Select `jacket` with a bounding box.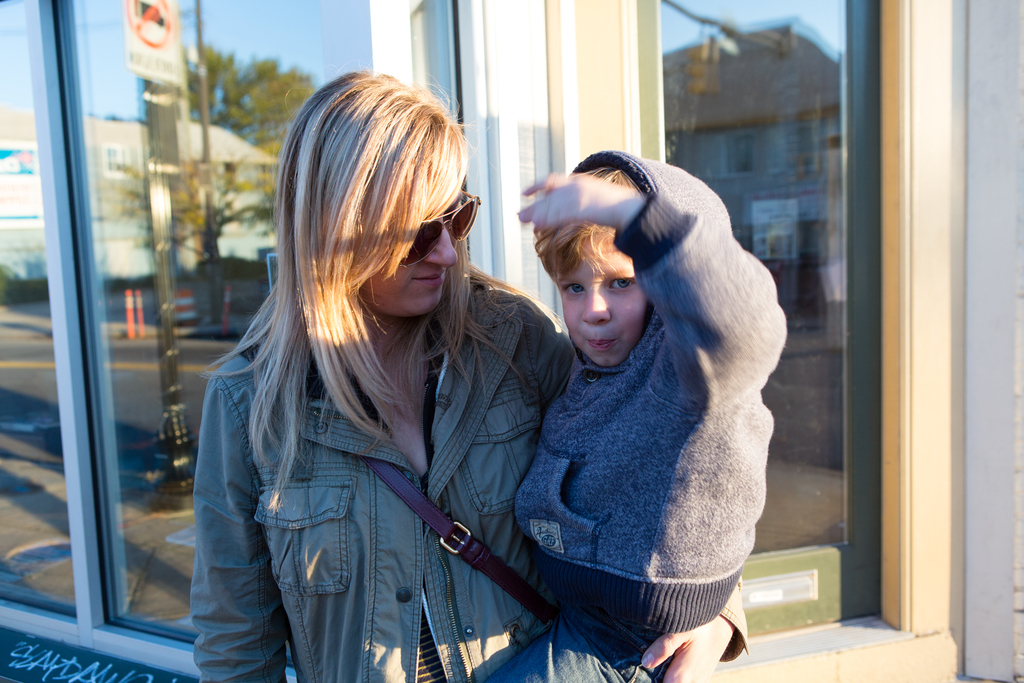
[left=468, top=145, right=794, bottom=682].
